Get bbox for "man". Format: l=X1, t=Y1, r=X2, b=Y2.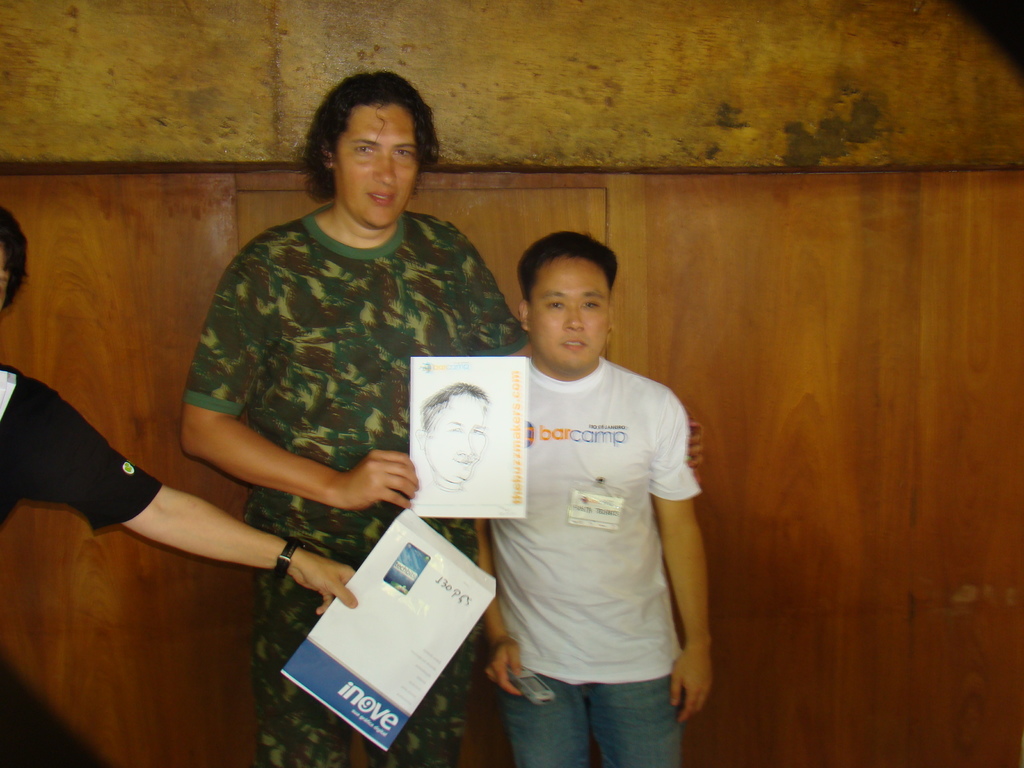
l=474, t=230, r=718, b=767.
